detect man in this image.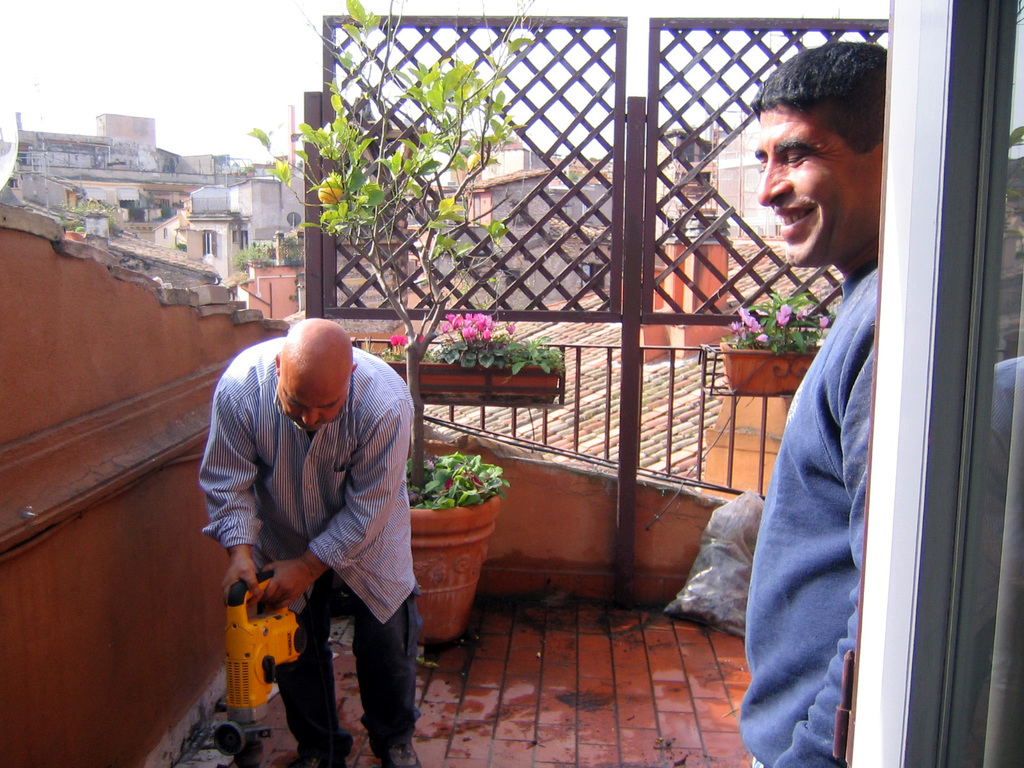
Detection: Rect(200, 314, 417, 767).
